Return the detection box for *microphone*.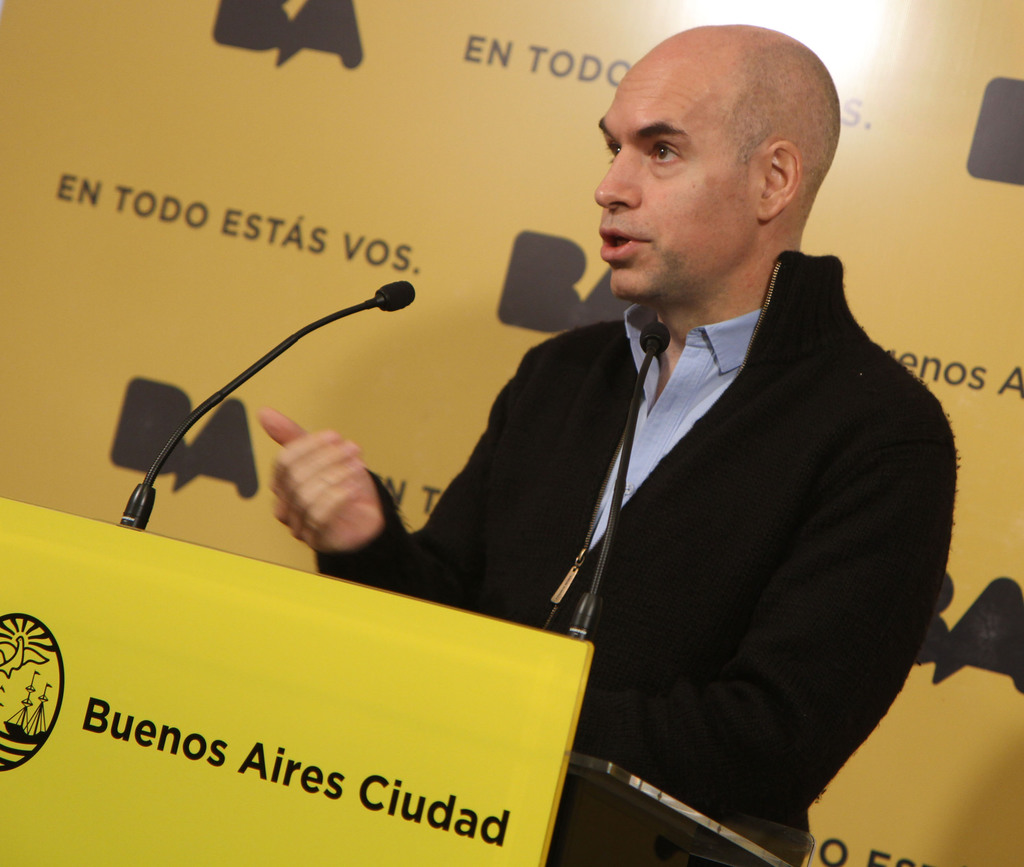
bbox(90, 257, 429, 594).
